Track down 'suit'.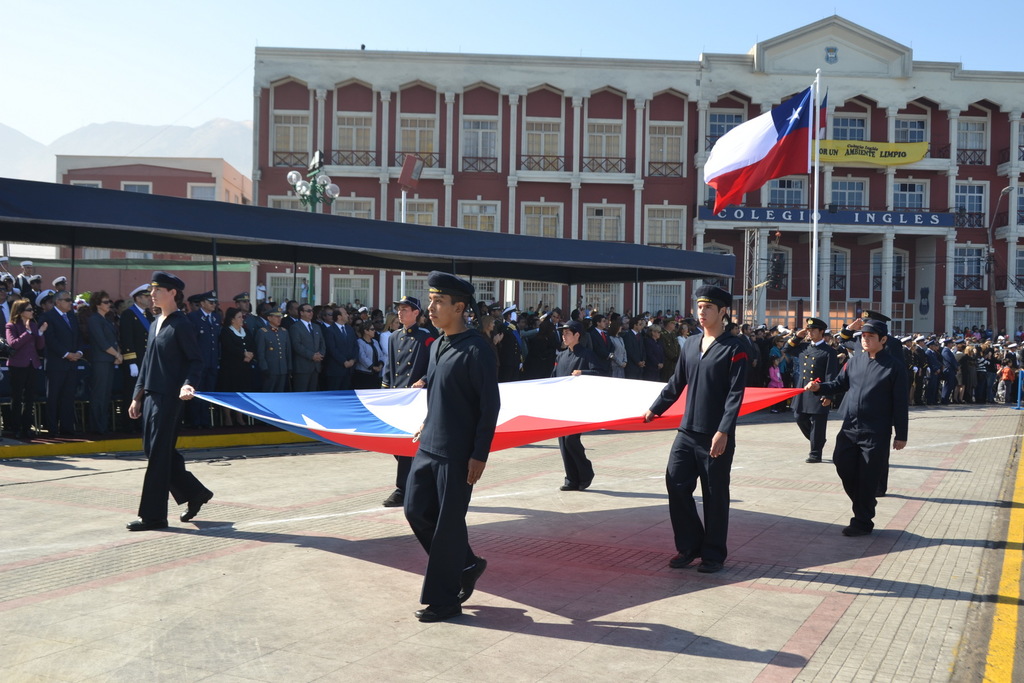
Tracked to BBox(0, 302, 15, 331).
